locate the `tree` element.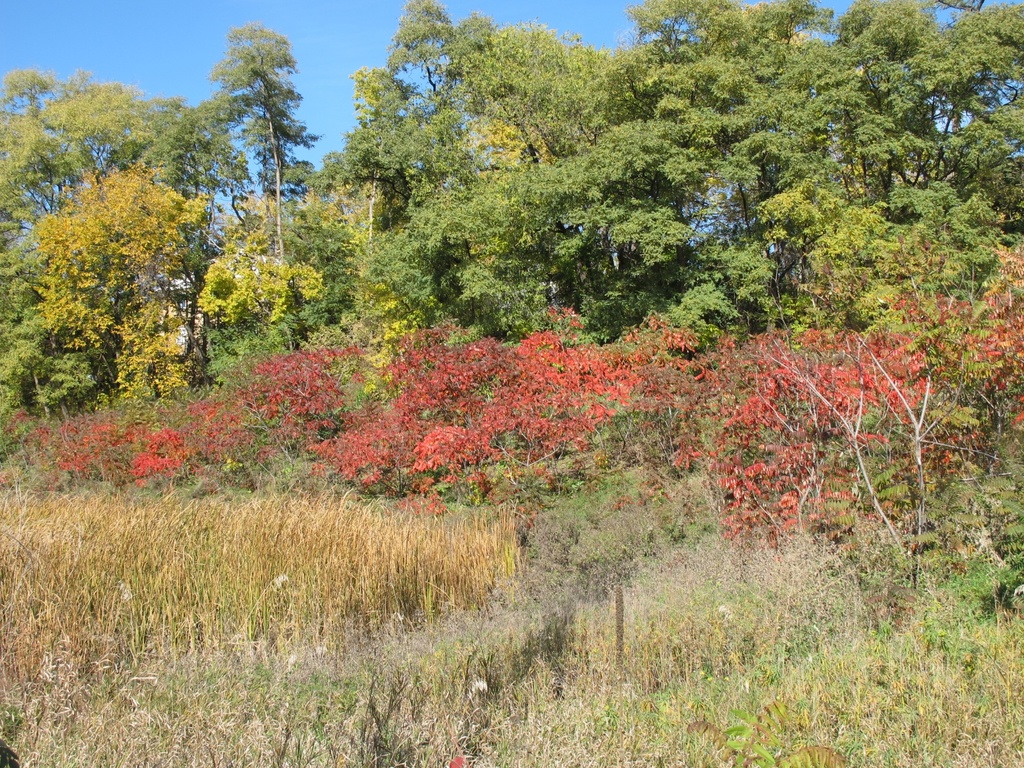
Element bbox: {"x1": 20, "y1": 168, "x2": 205, "y2": 413}.
